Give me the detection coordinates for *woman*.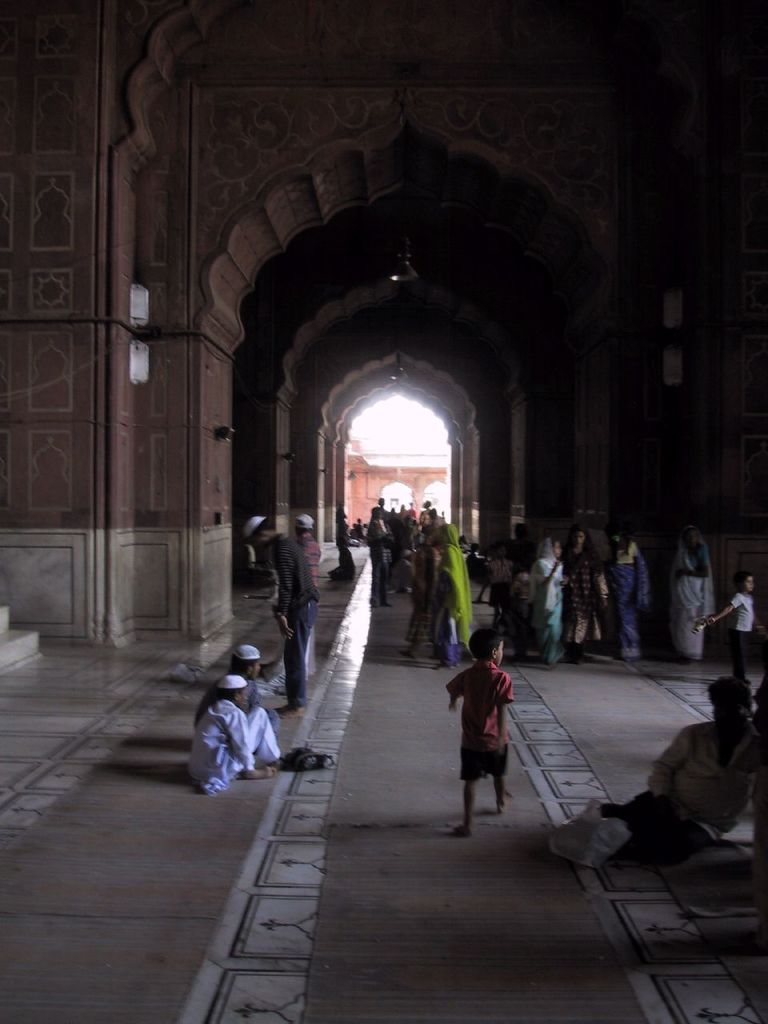
x1=658, y1=525, x2=717, y2=664.
